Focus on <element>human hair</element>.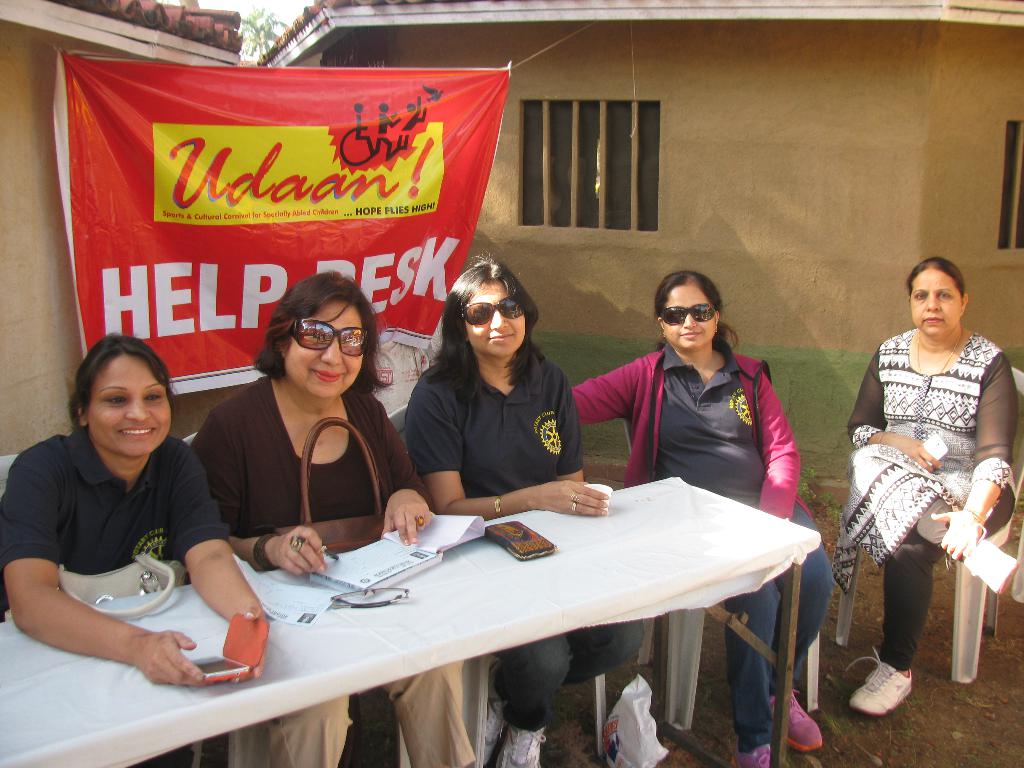
Focused at x1=656 y1=270 x2=746 y2=361.
